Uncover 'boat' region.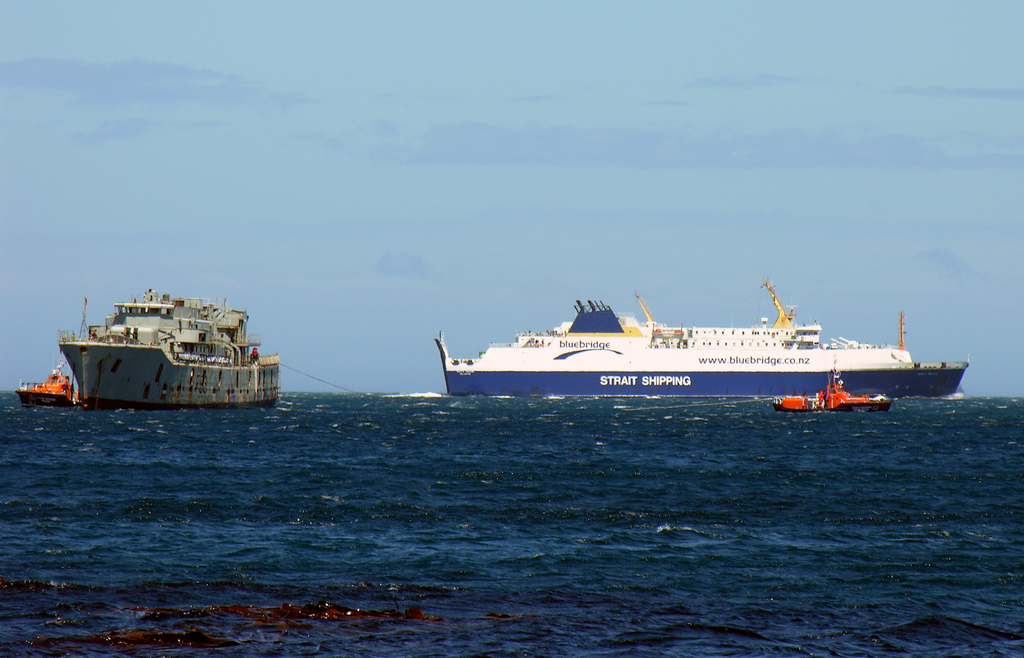
Uncovered: bbox(56, 281, 278, 408).
